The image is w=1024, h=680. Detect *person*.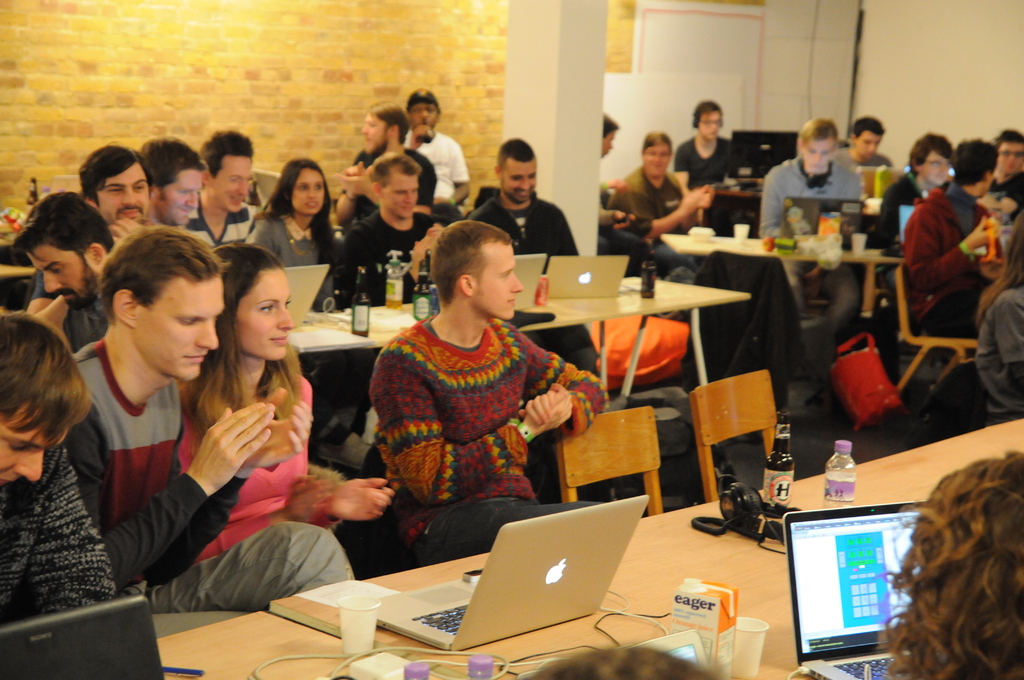
Detection: {"left": 880, "top": 133, "right": 956, "bottom": 312}.
